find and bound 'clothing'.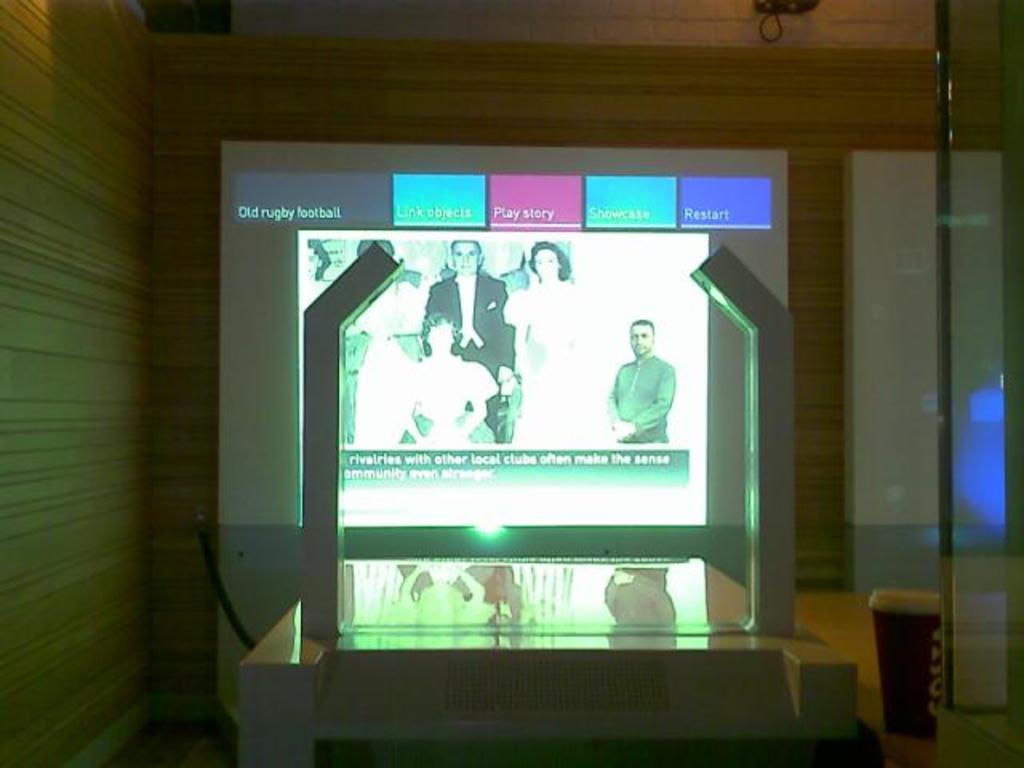
Bound: 501:278:582:386.
